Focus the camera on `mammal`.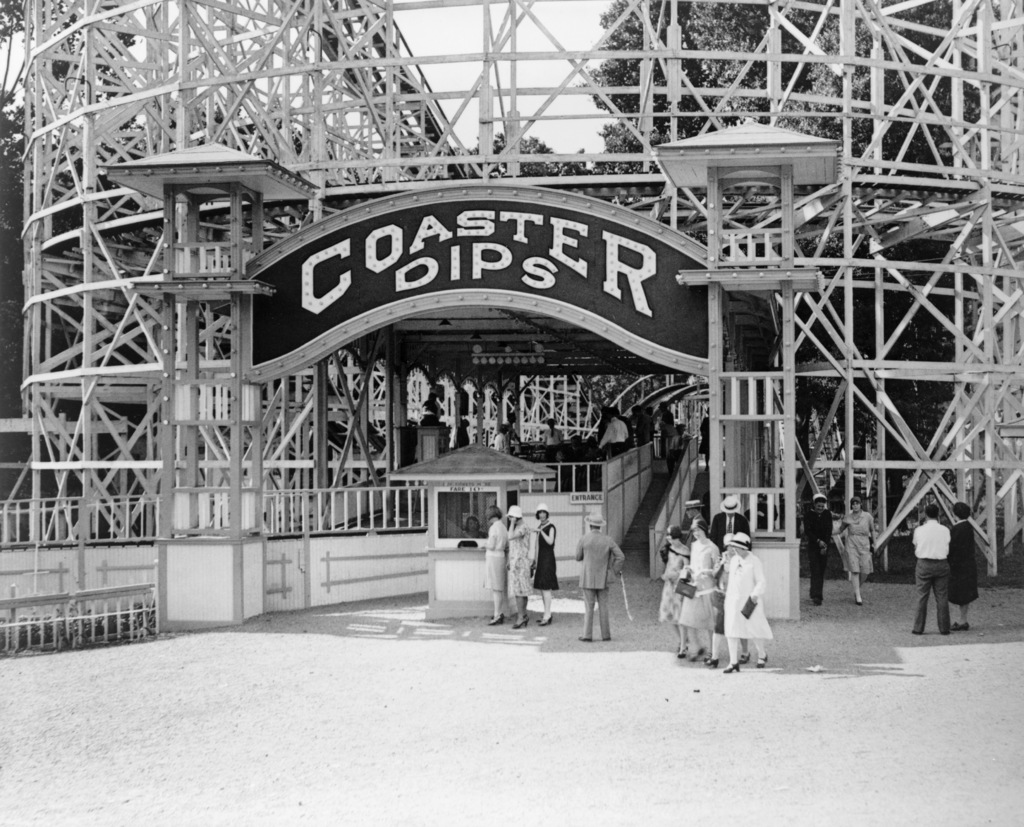
Focus region: 950,504,979,628.
